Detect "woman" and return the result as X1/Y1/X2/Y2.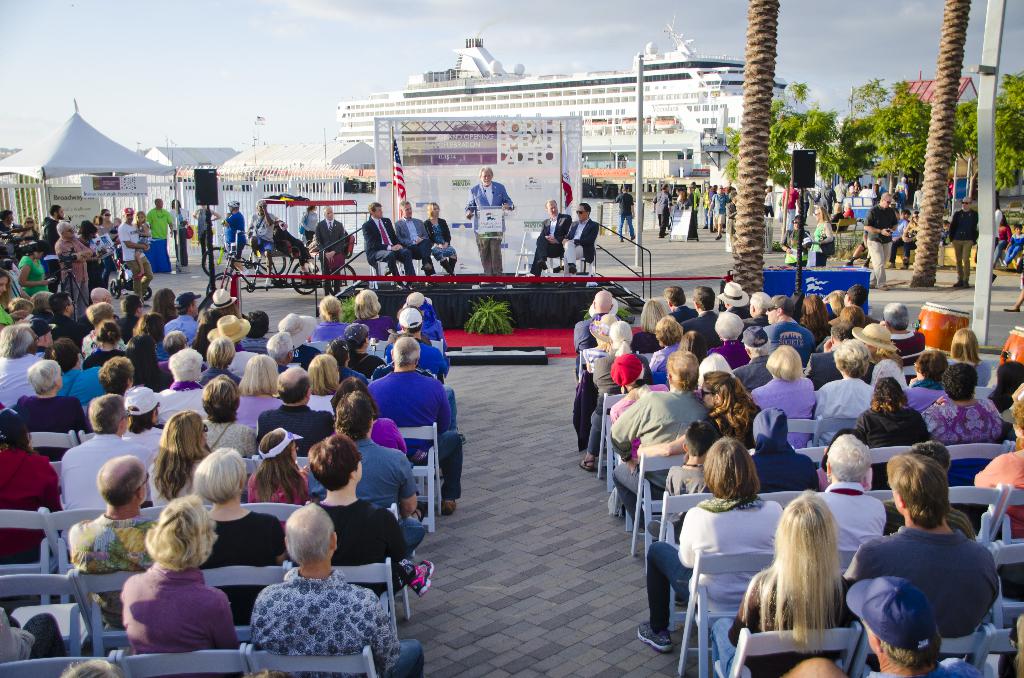
900/350/955/411.
